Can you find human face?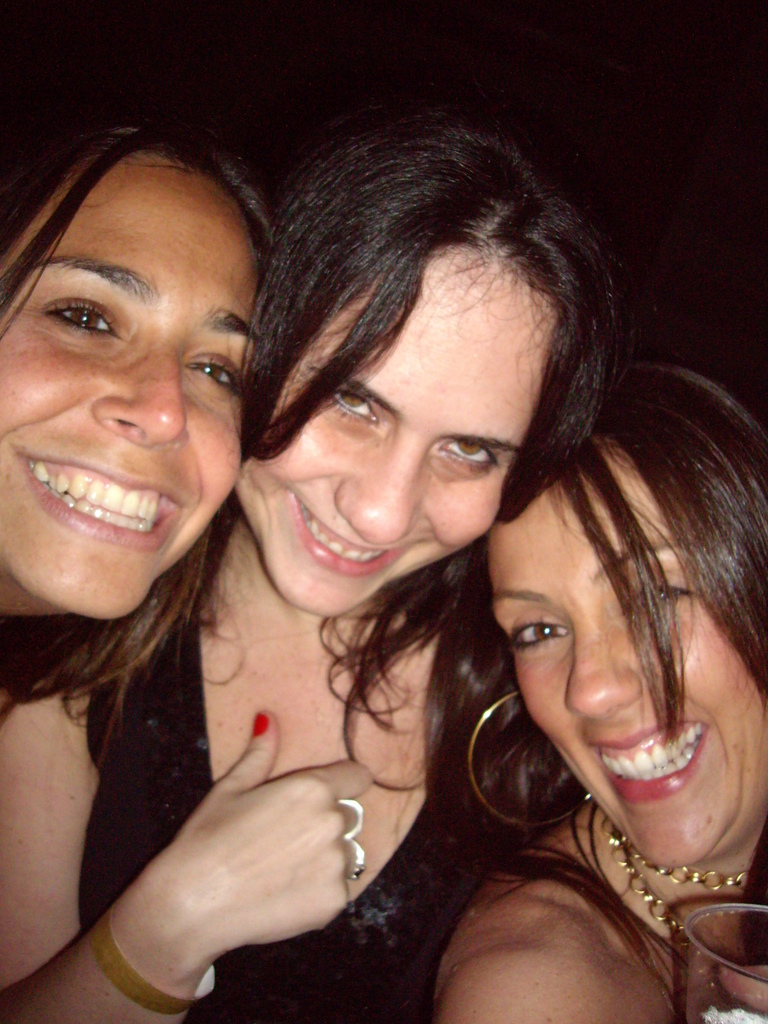
Yes, bounding box: rect(482, 438, 767, 872).
